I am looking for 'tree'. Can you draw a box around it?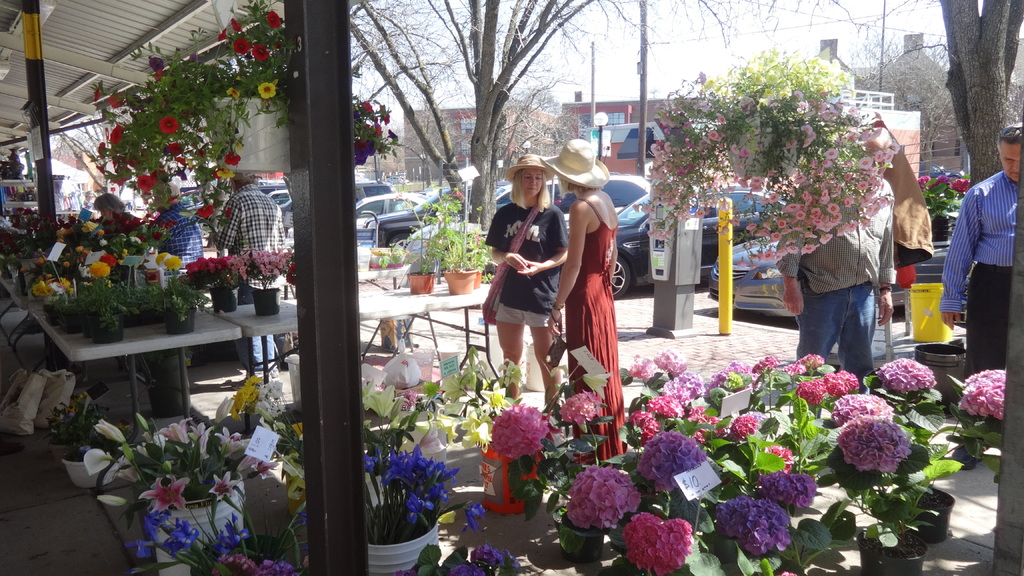
Sure, the bounding box is 47 6 403 282.
